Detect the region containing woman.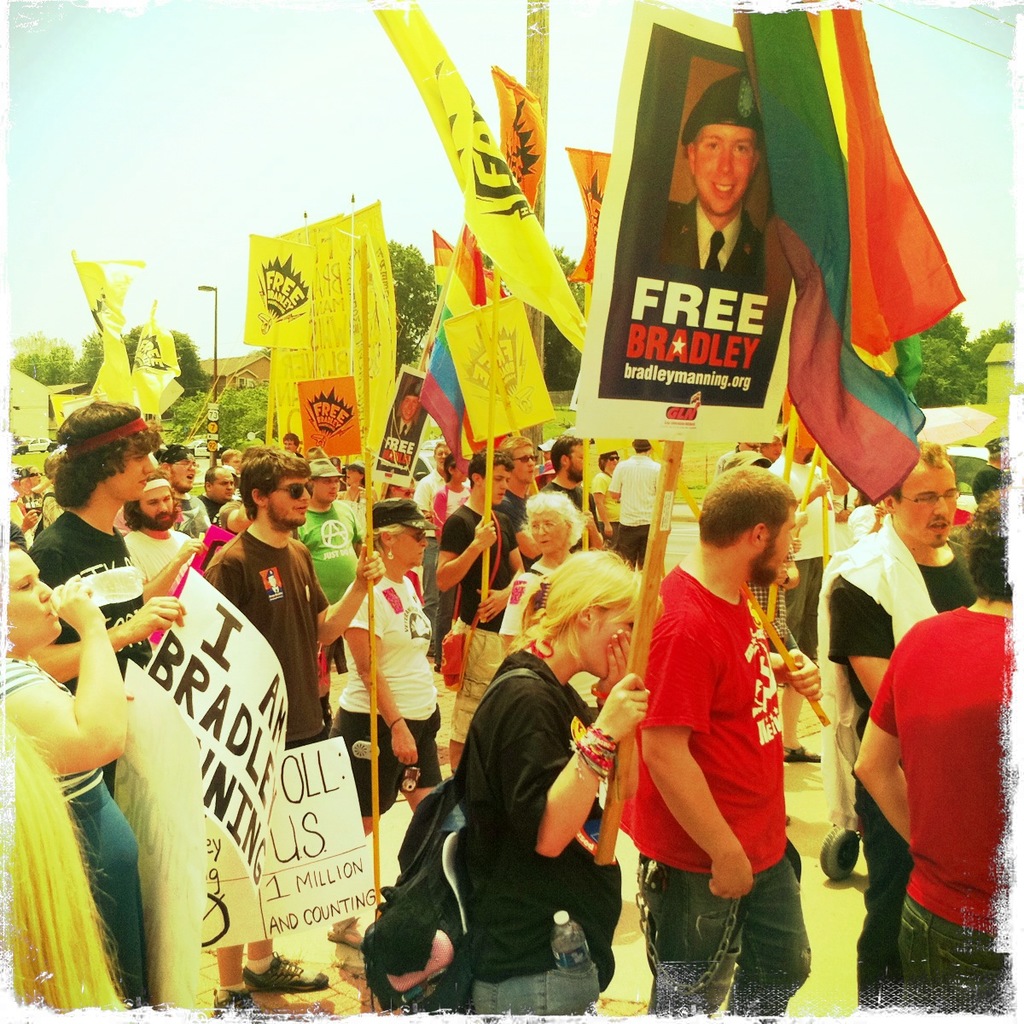
bbox=(446, 550, 666, 1021).
